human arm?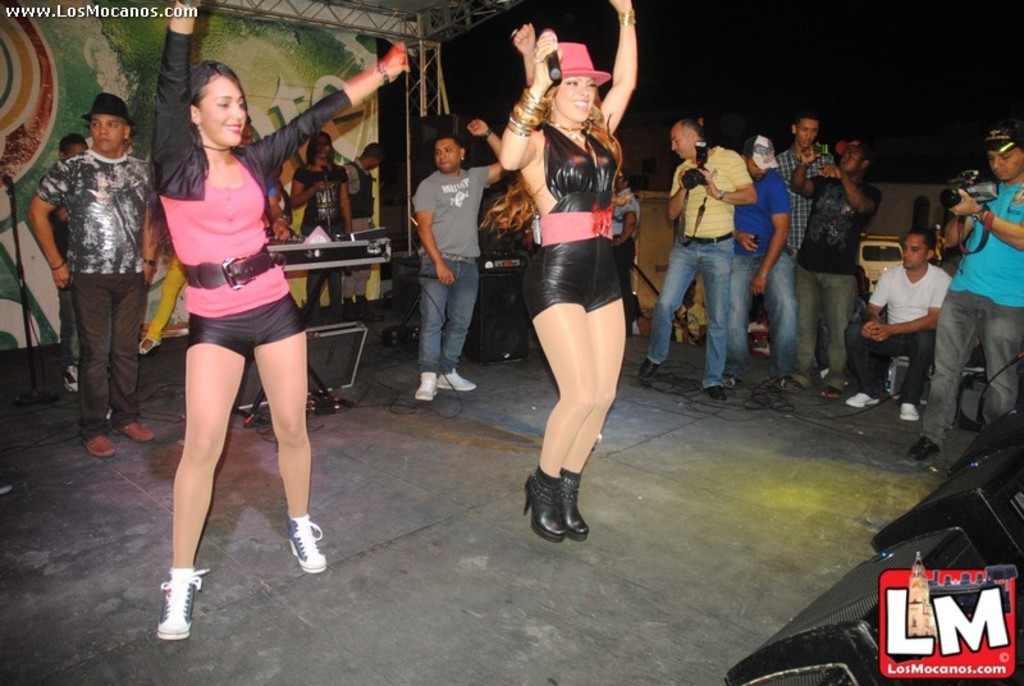
l=22, t=160, r=81, b=291
